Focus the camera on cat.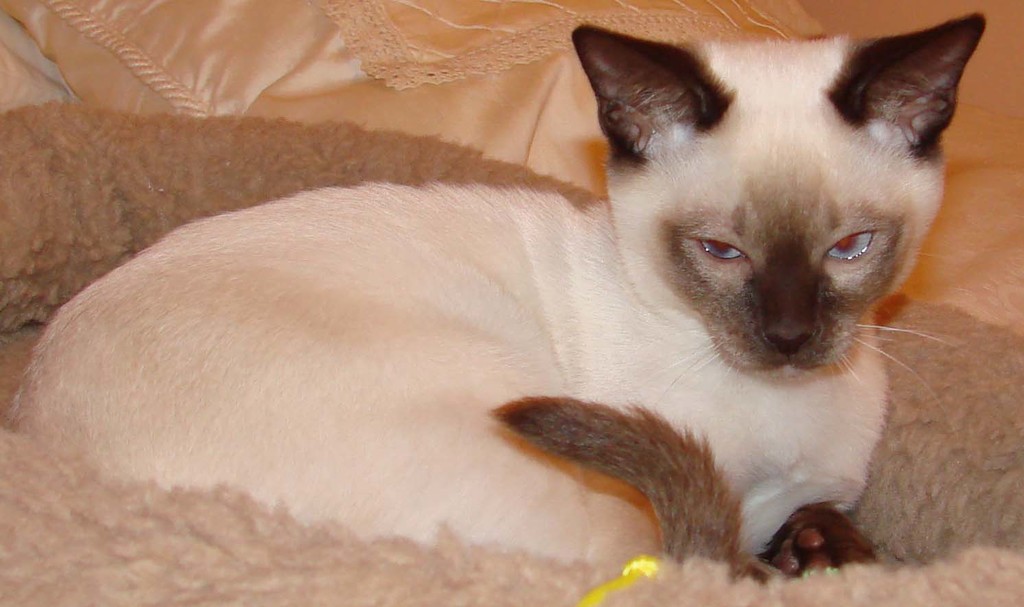
Focus region: [8, 8, 985, 586].
